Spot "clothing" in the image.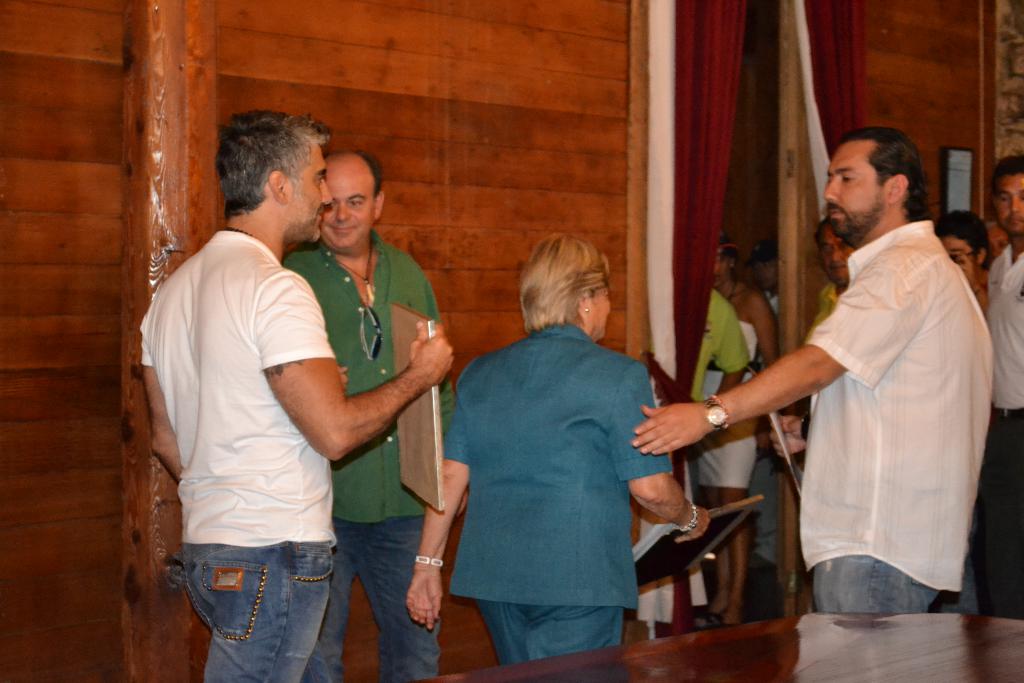
"clothing" found at crop(768, 176, 994, 634).
